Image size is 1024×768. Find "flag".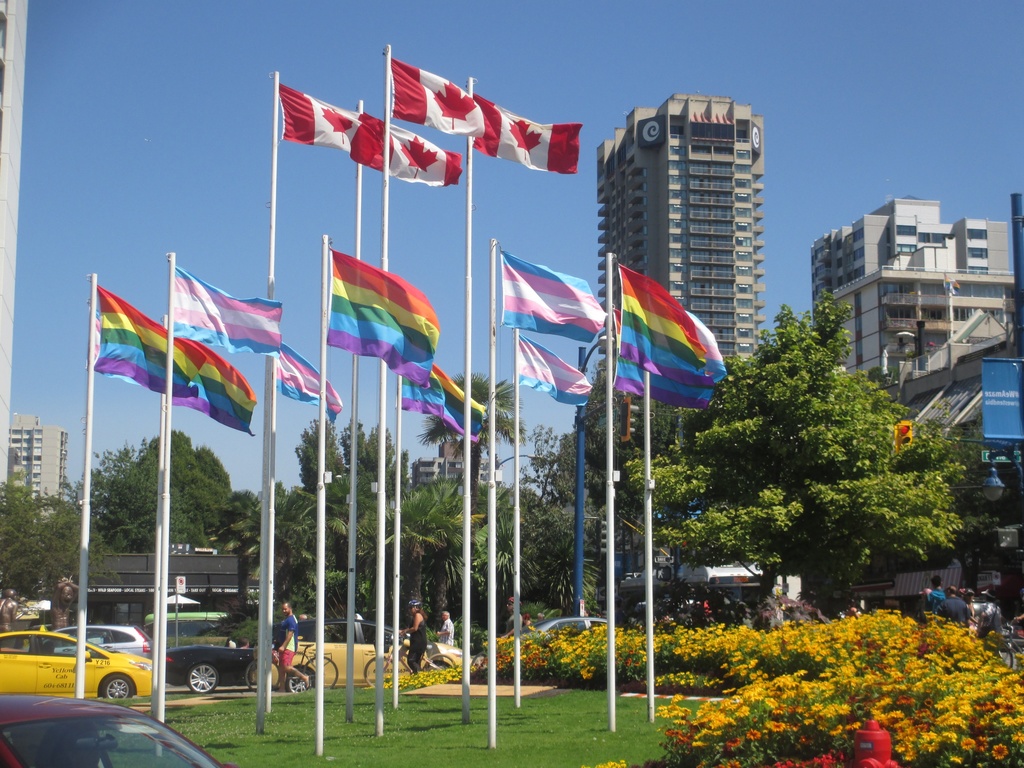
region(515, 331, 594, 413).
